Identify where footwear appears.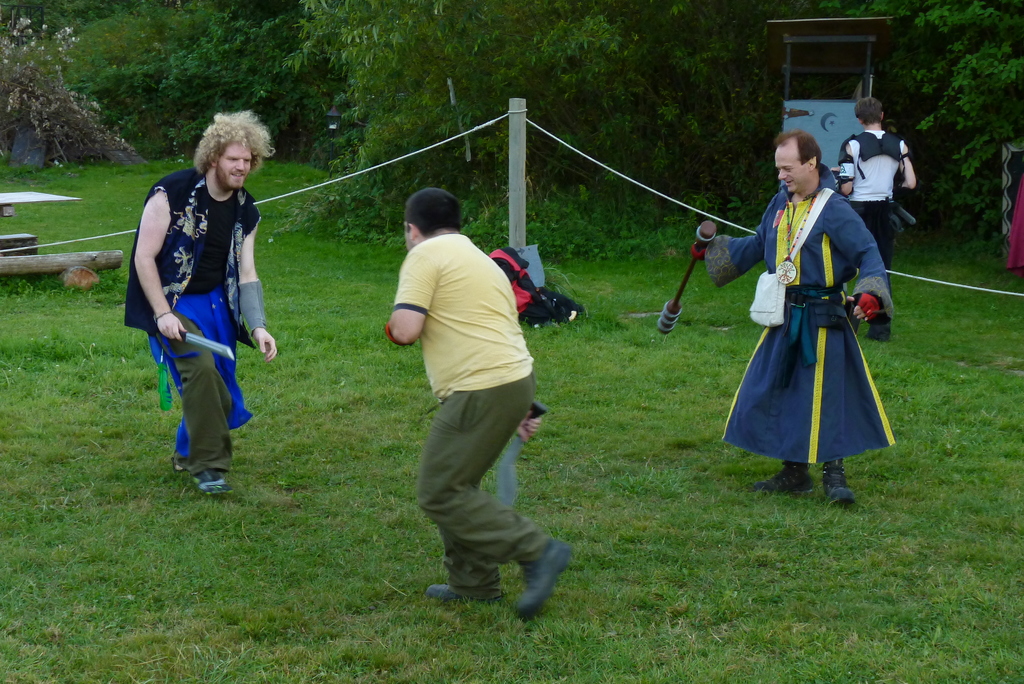
Appears at bbox=(506, 535, 573, 619).
